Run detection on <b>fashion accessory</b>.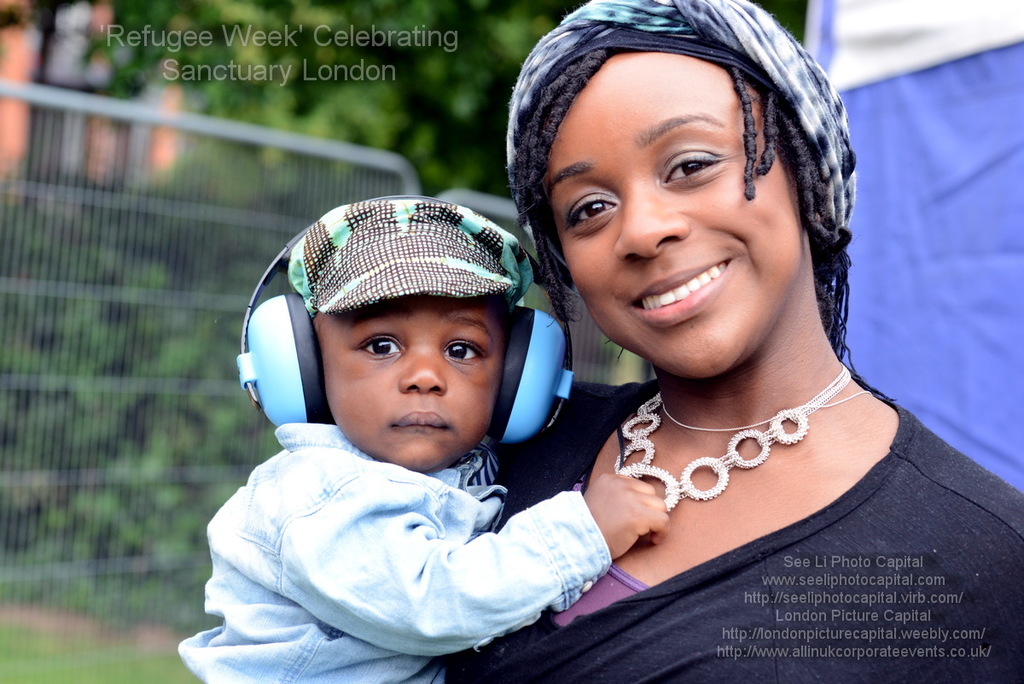
Result: [663,392,875,433].
